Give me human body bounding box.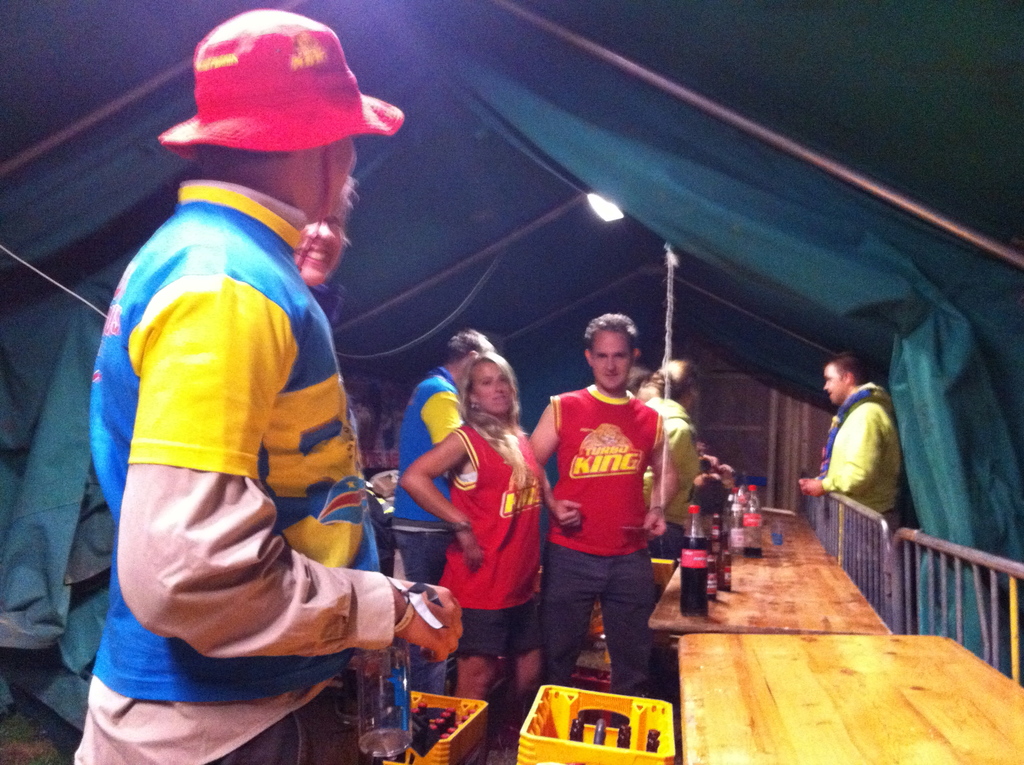
(795,396,911,608).
